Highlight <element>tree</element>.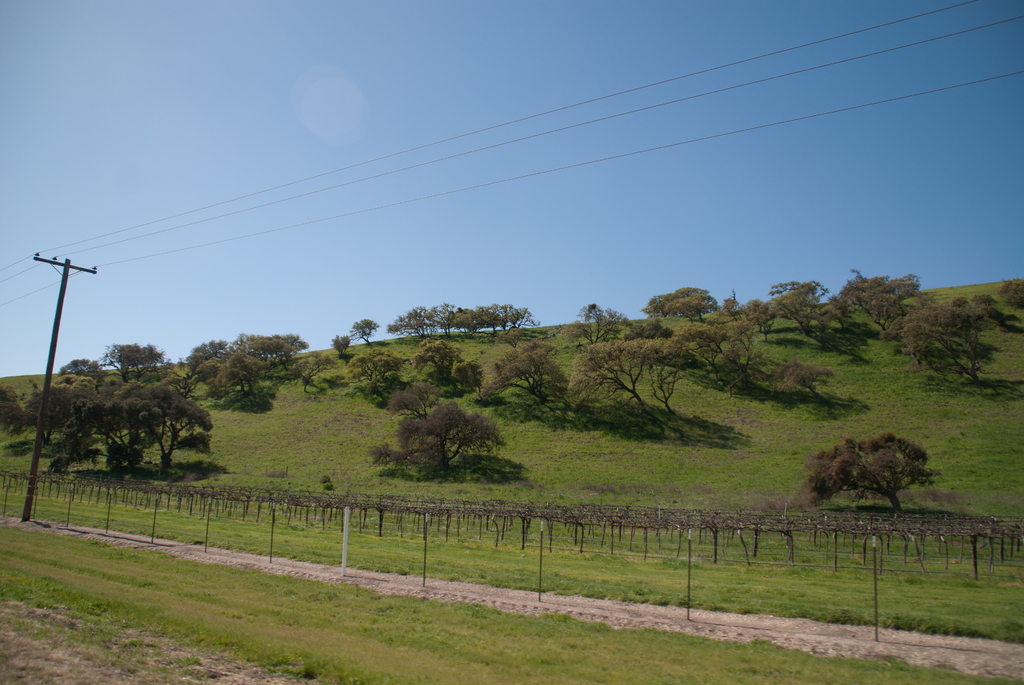
Highlighted region: box=[641, 290, 726, 356].
